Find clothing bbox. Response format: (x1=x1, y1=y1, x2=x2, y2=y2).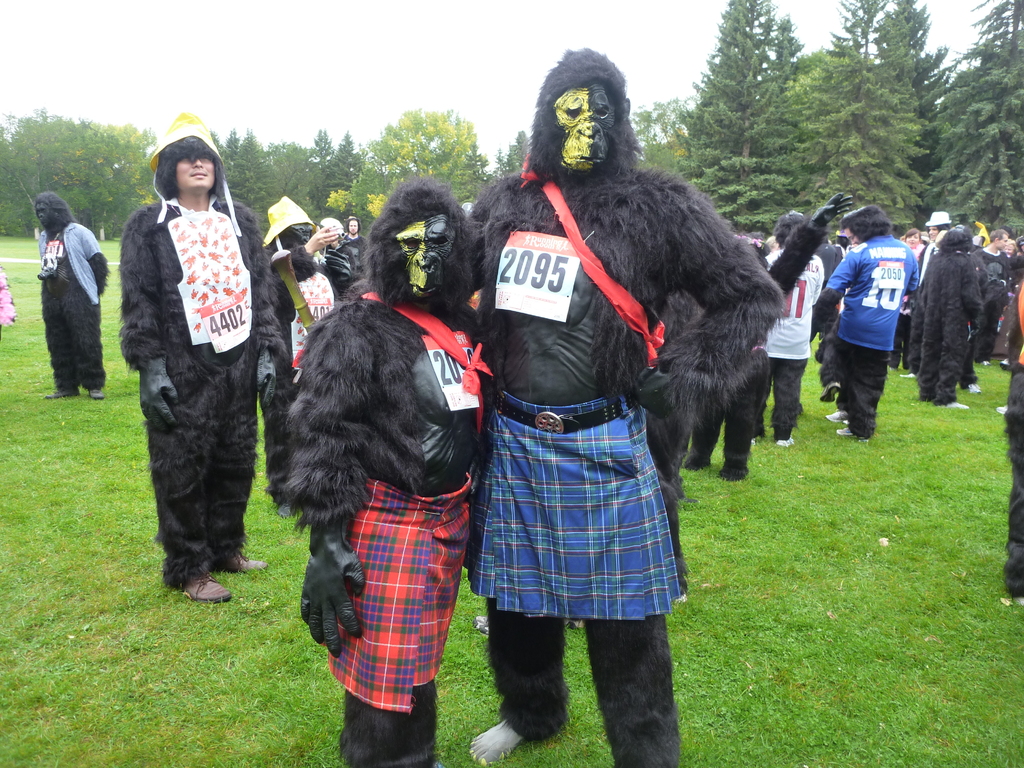
(x1=764, y1=246, x2=819, y2=356).
